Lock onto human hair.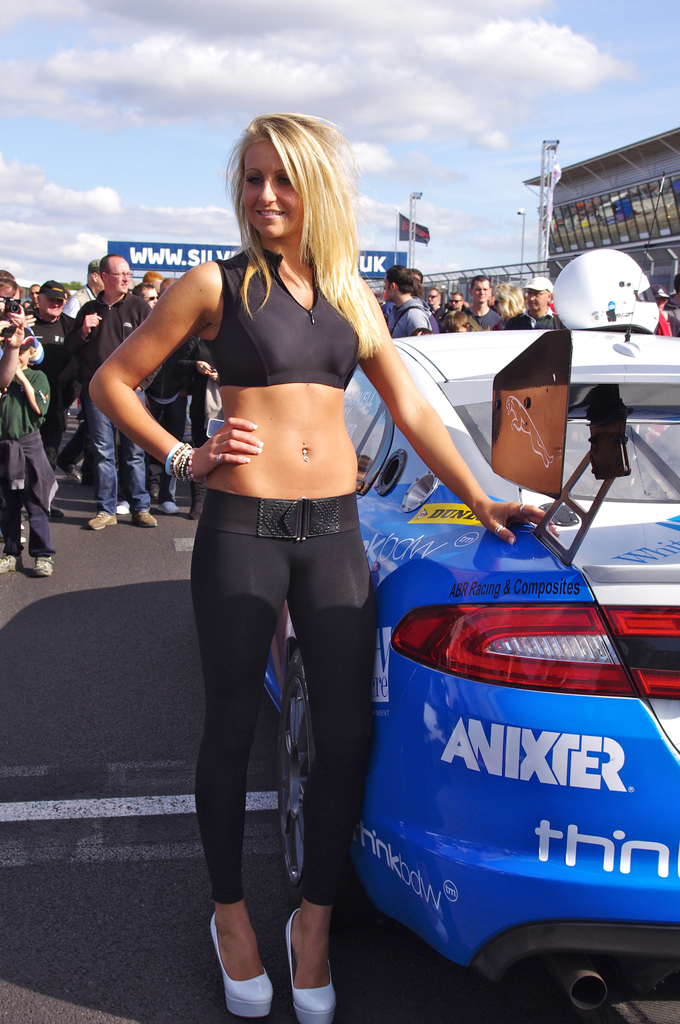
Locked: 0,276,24,299.
